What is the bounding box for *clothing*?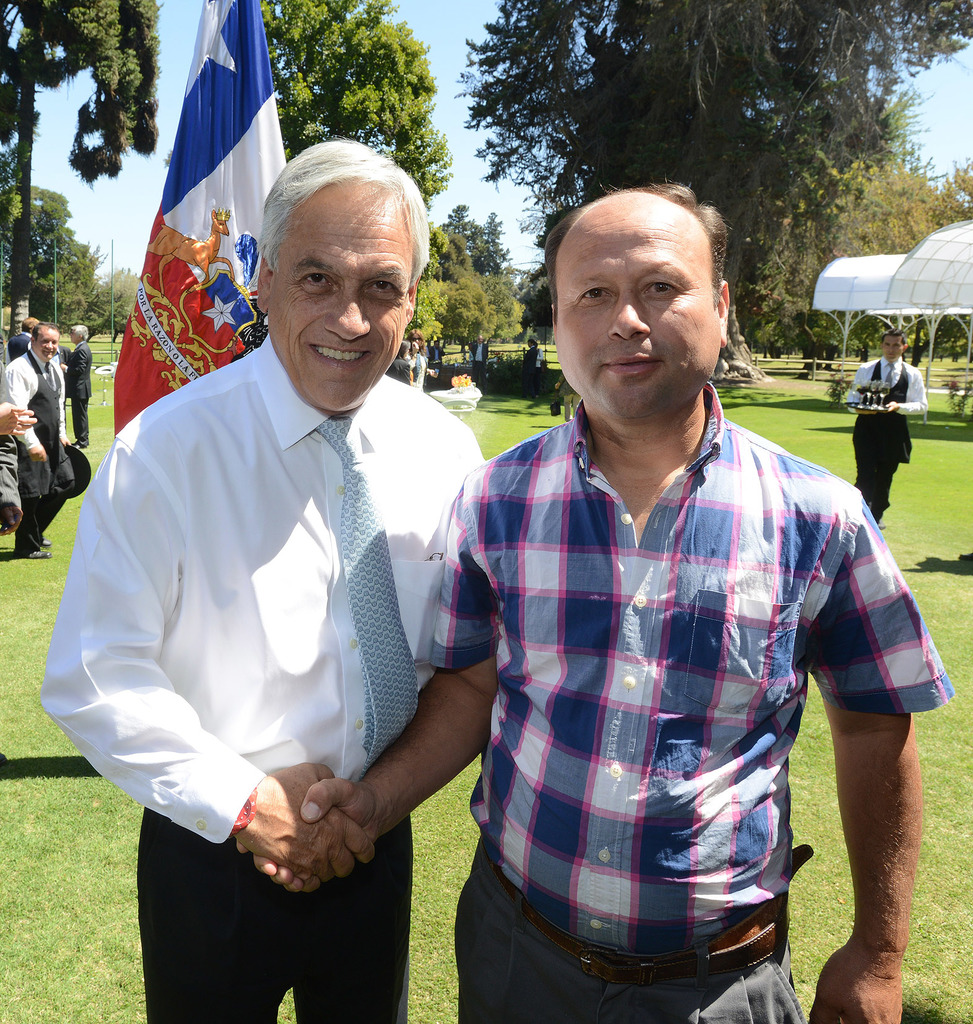
x1=409, y1=349, x2=427, y2=387.
